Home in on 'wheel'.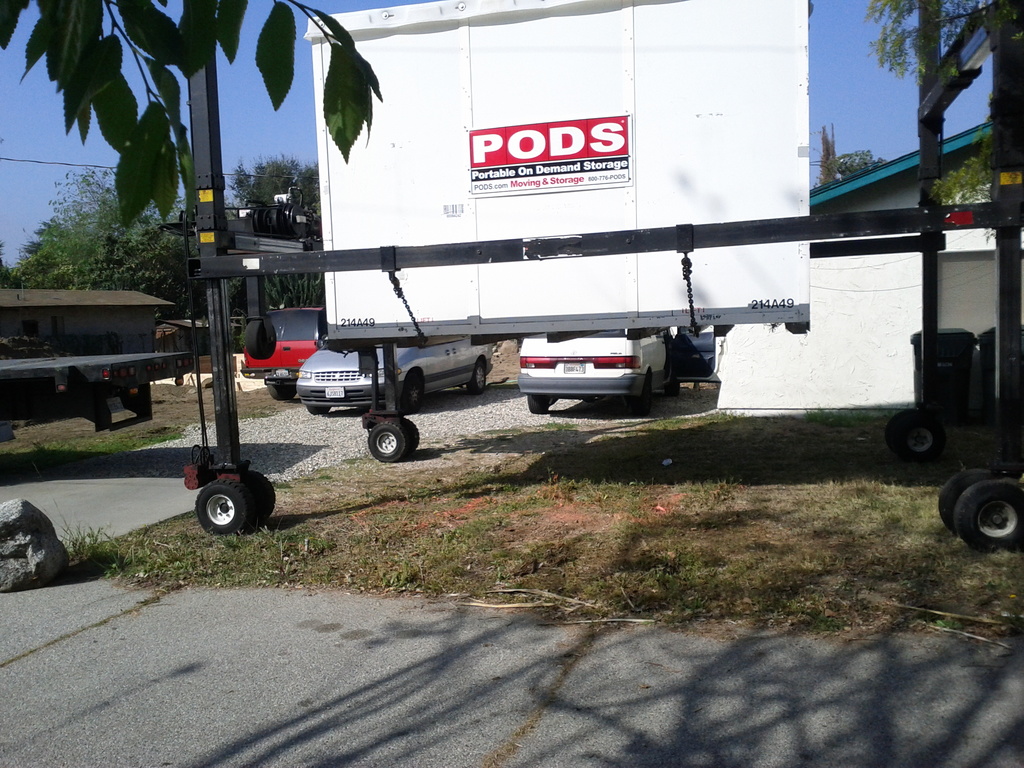
Homed in at box=[624, 377, 650, 418].
